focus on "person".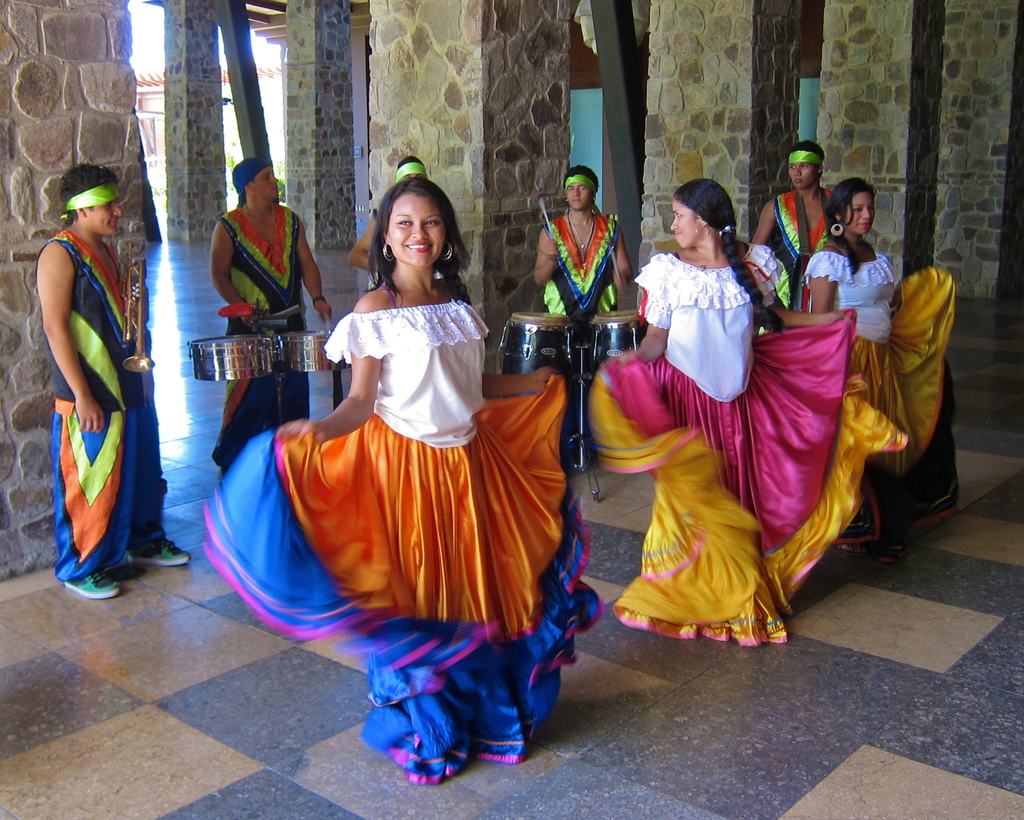
Focused at left=207, top=148, right=604, bottom=767.
